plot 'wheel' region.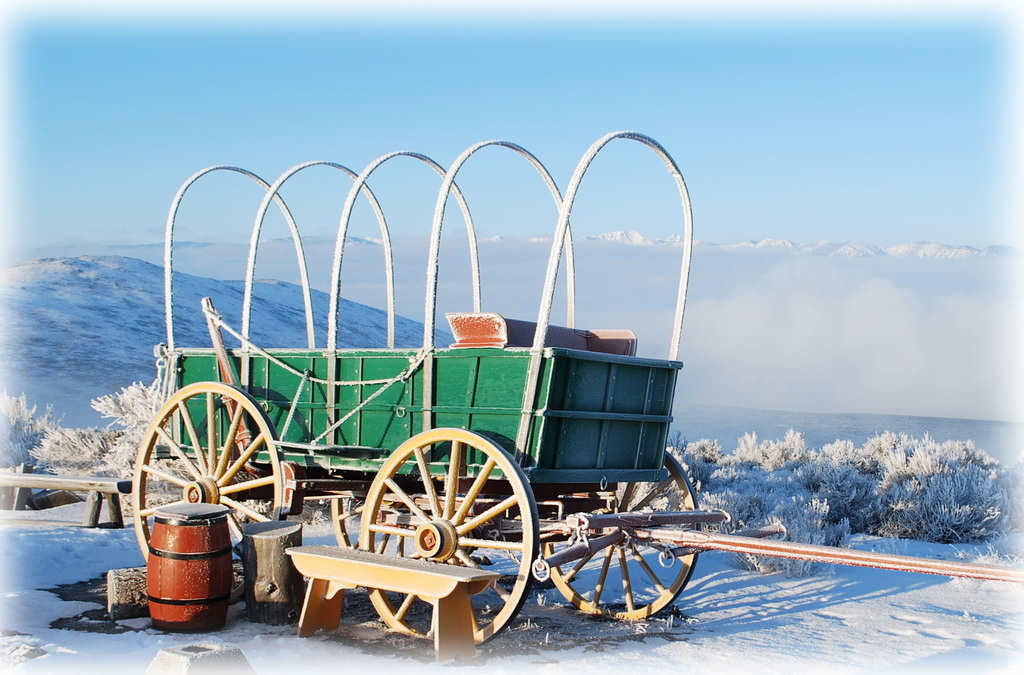
Plotted at left=540, top=451, right=701, bottom=624.
